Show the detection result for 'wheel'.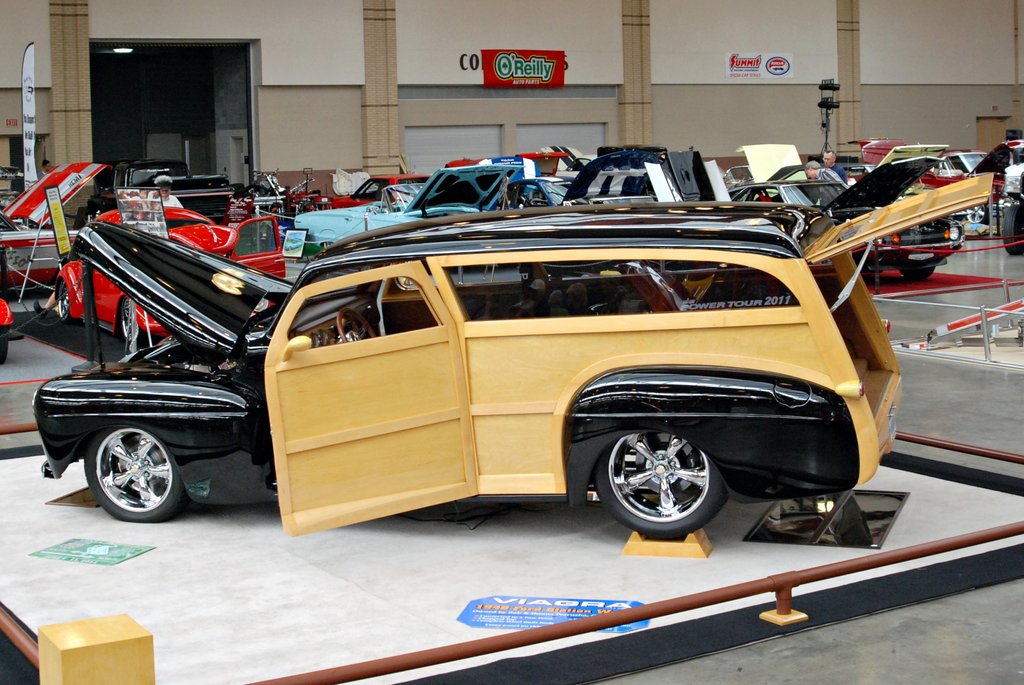
x1=0, y1=326, x2=8, y2=363.
